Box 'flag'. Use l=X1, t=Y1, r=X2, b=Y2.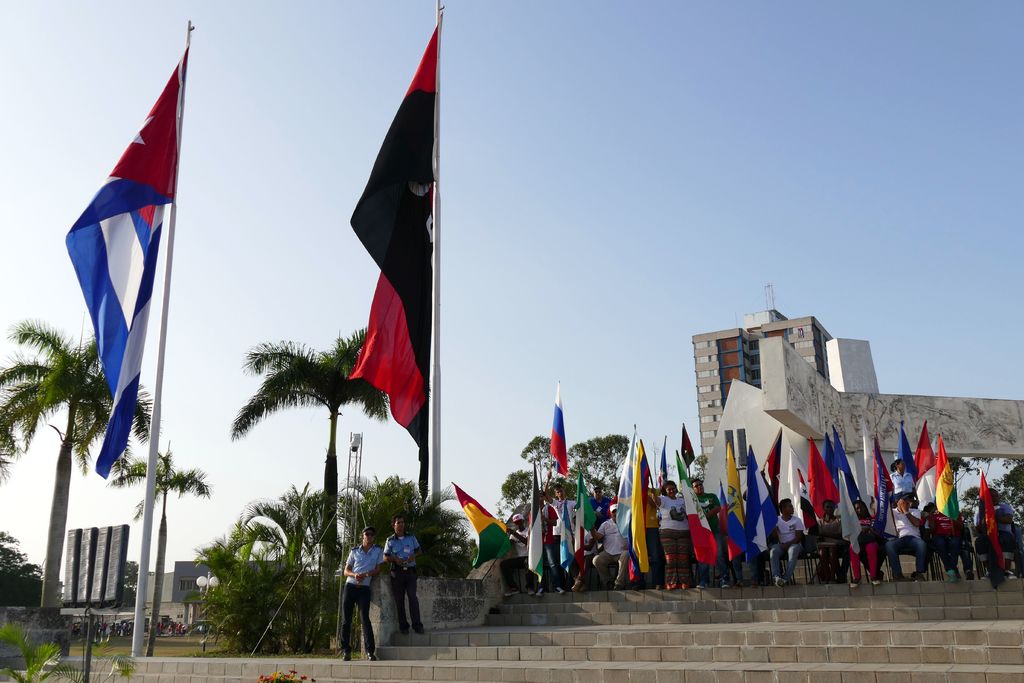
l=495, t=508, r=504, b=541.
